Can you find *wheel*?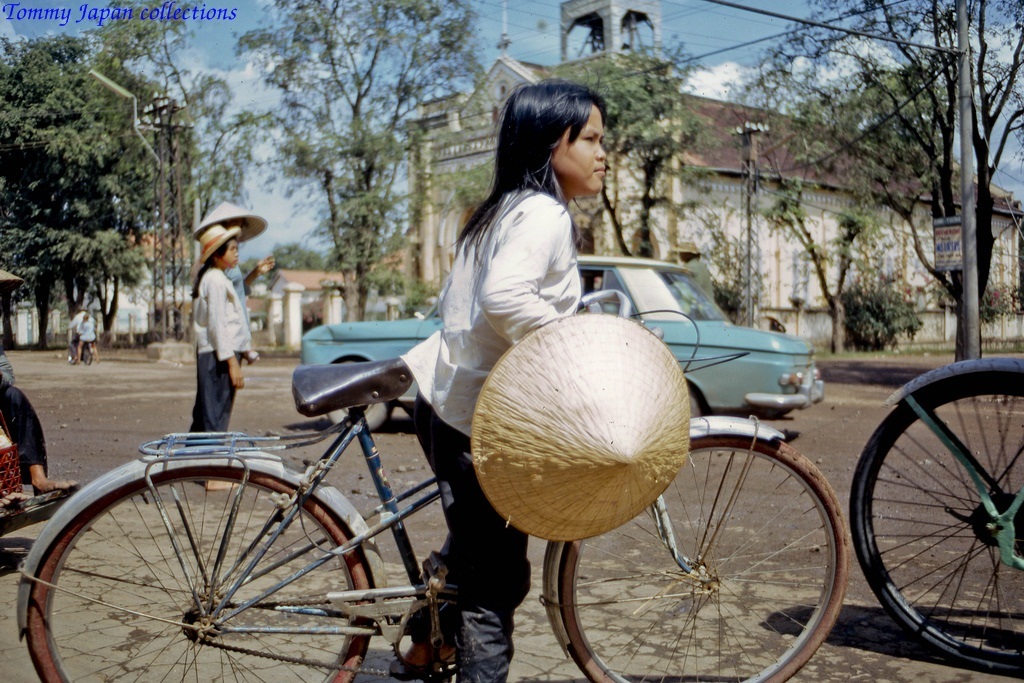
Yes, bounding box: <bbox>557, 435, 845, 682</bbox>.
